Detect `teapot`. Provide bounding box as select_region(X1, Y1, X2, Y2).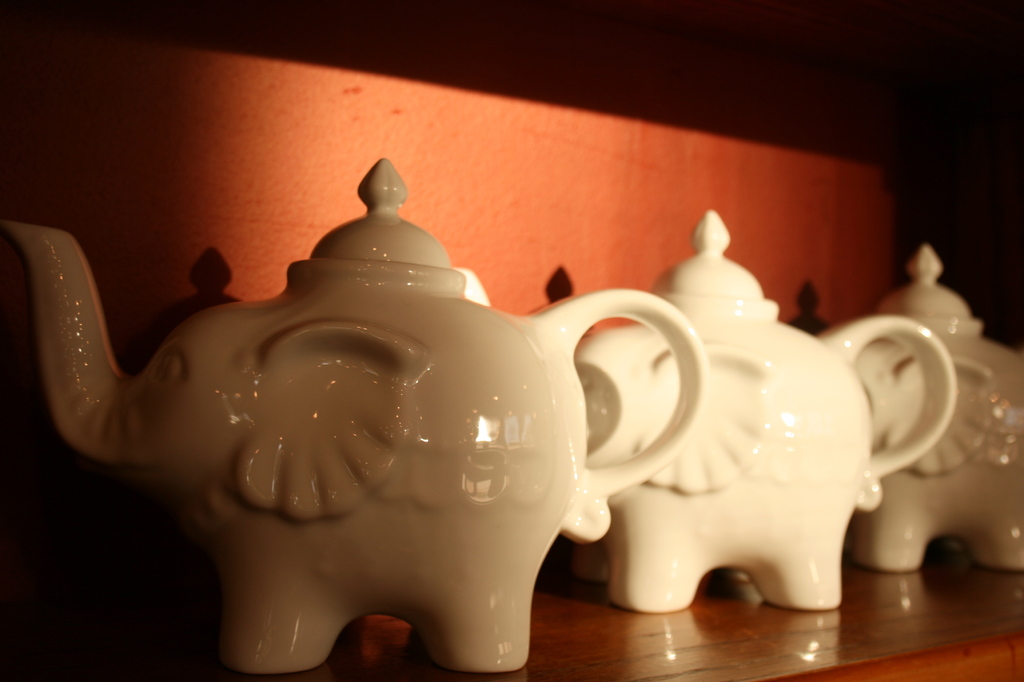
select_region(573, 211, 958, 608).
